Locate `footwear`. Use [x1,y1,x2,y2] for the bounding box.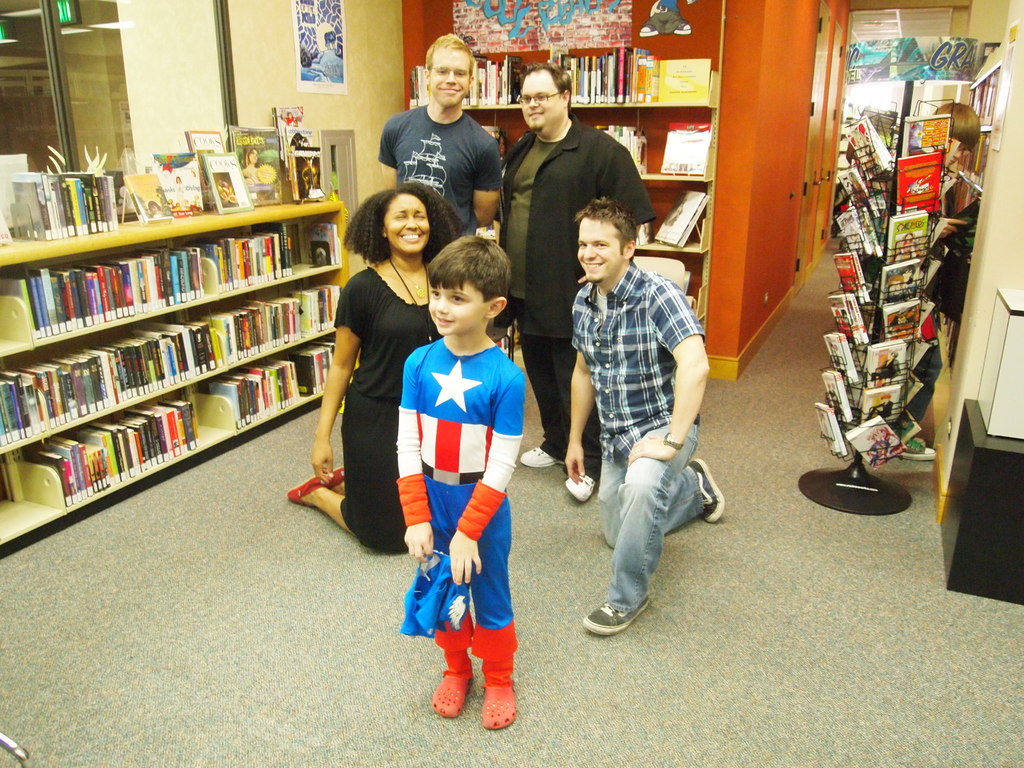
[326,463,346,490].
